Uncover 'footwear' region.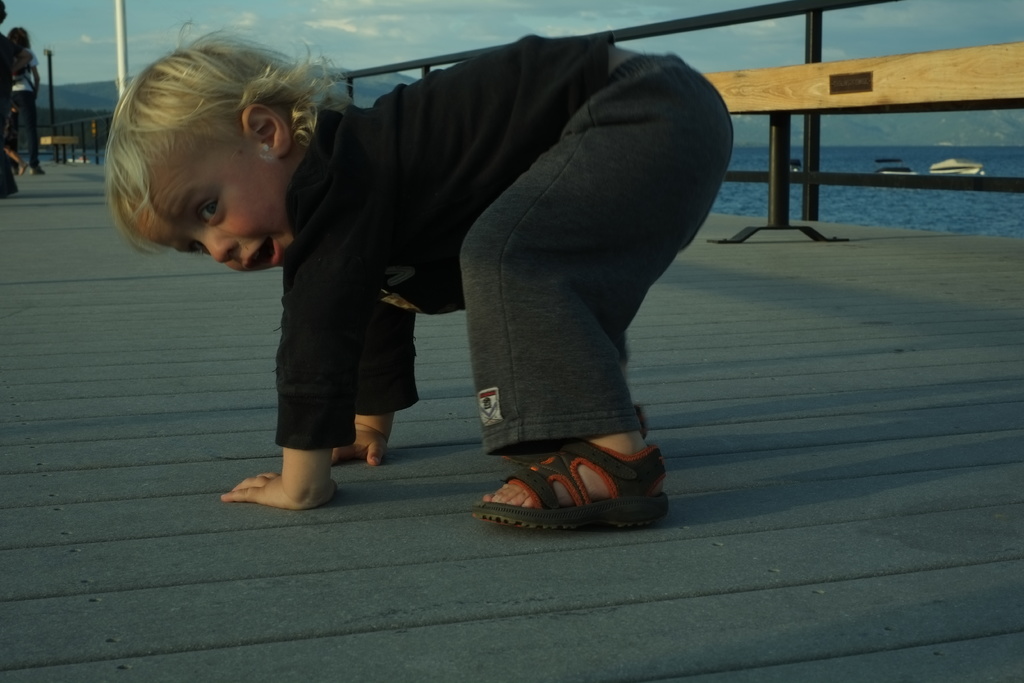
Uncovered: <box>3,176,20,199</box>.
